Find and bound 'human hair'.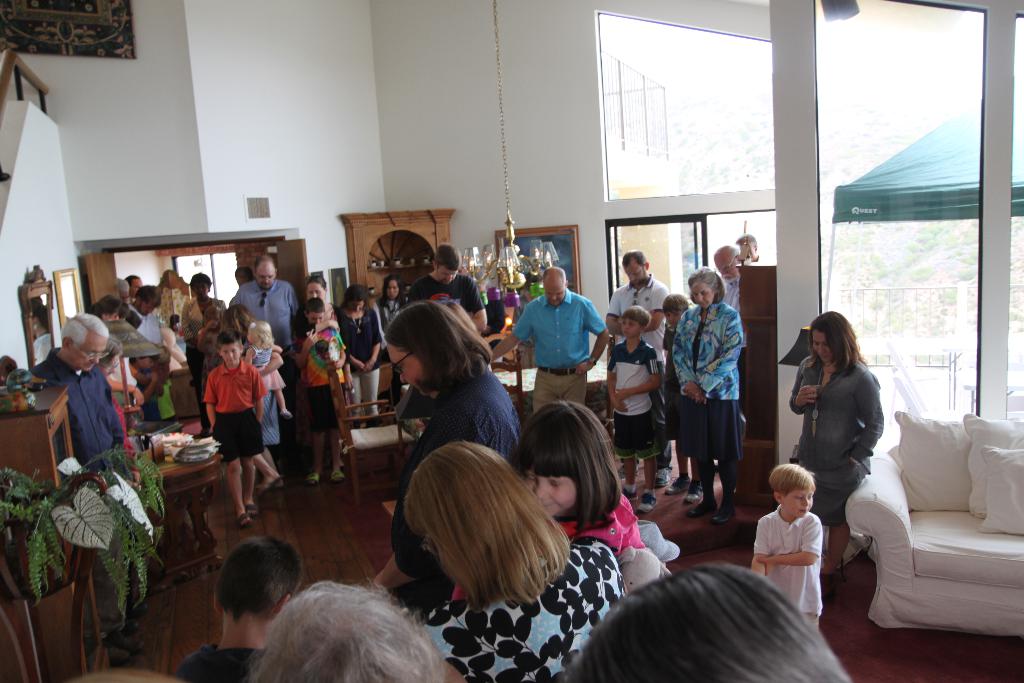
Bound: [x1=620, y1=249, x2=647, y2=271].
